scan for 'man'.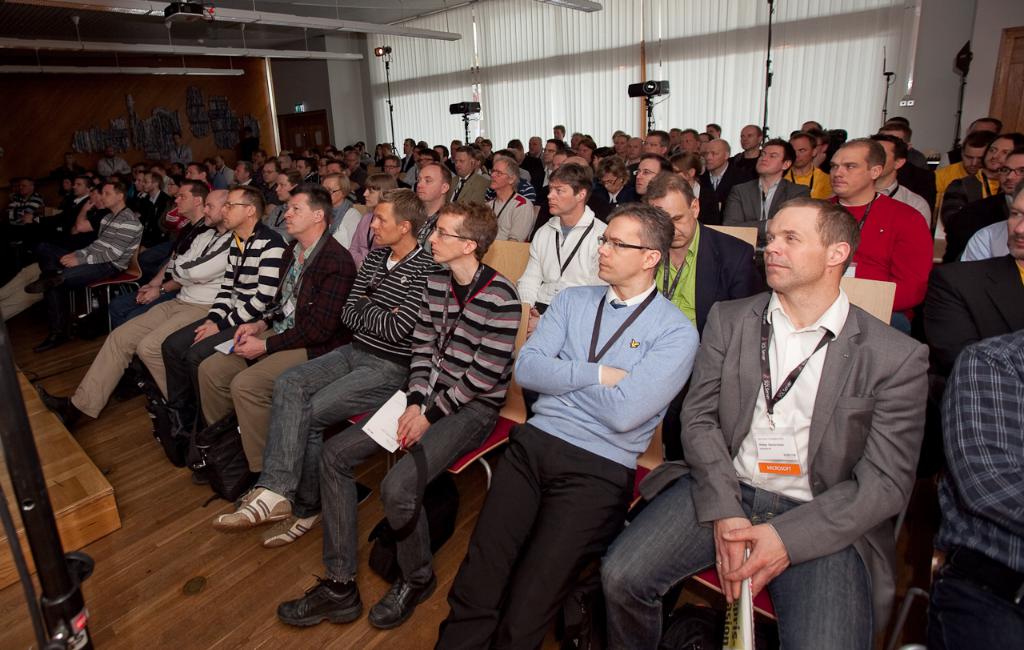
Scan result: select_region(184, 158, 214, 195).
